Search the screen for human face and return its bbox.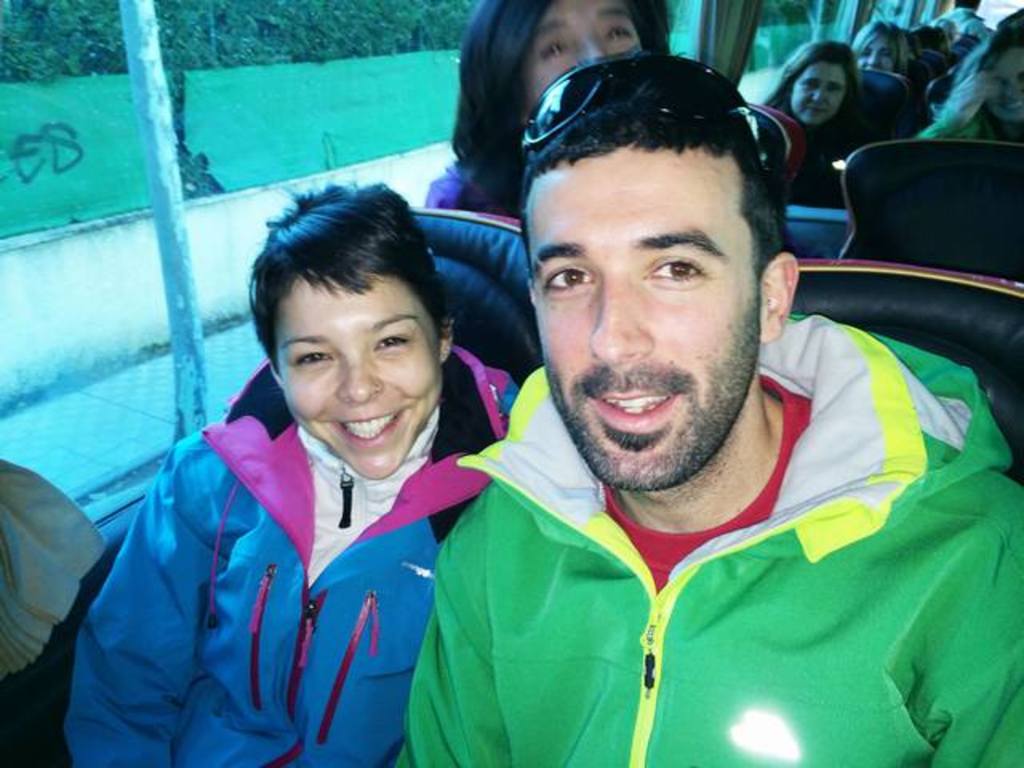
Found: (left=987, top=43, right=1022, bottom=115).
